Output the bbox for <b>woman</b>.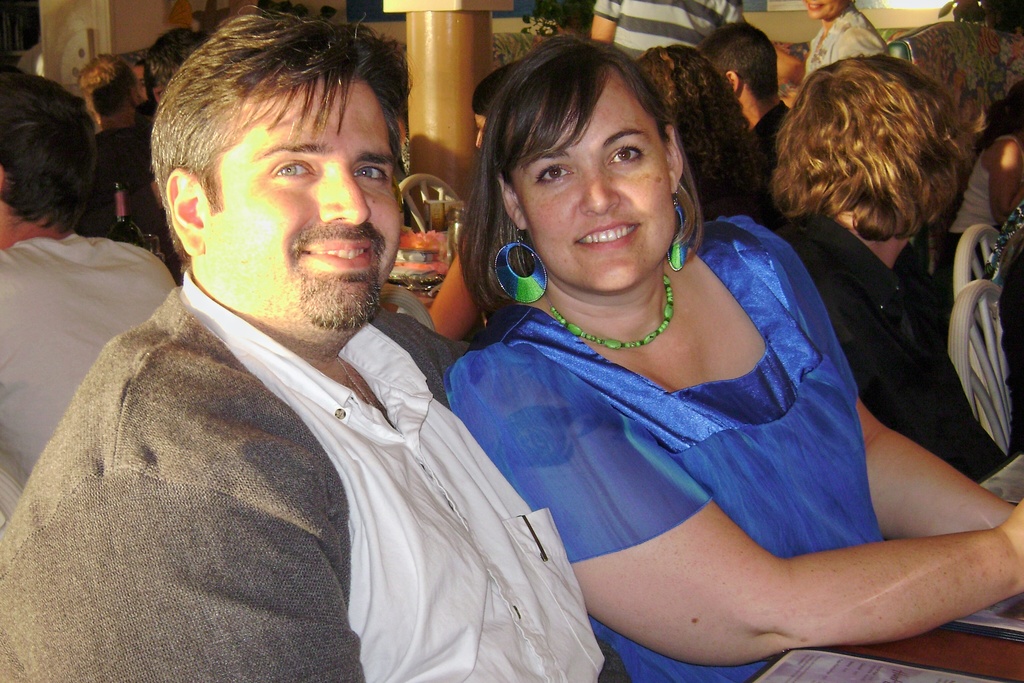
444, 39, 1023, 682.
